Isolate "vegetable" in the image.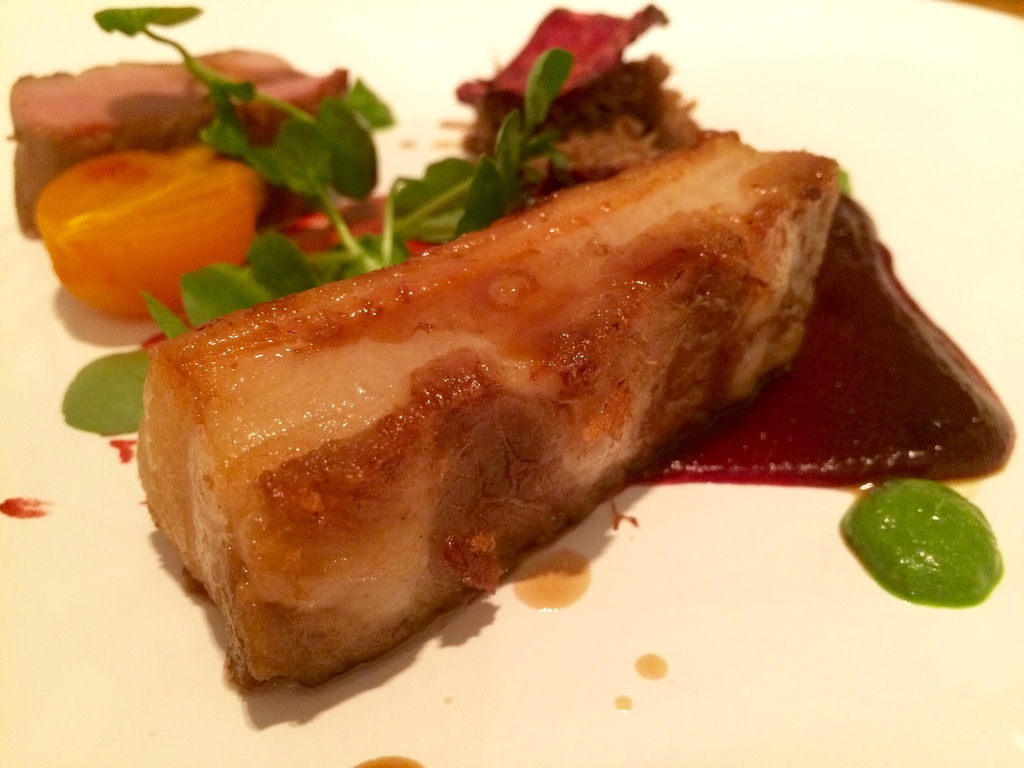
Isolated region: (91,1,571,341).
